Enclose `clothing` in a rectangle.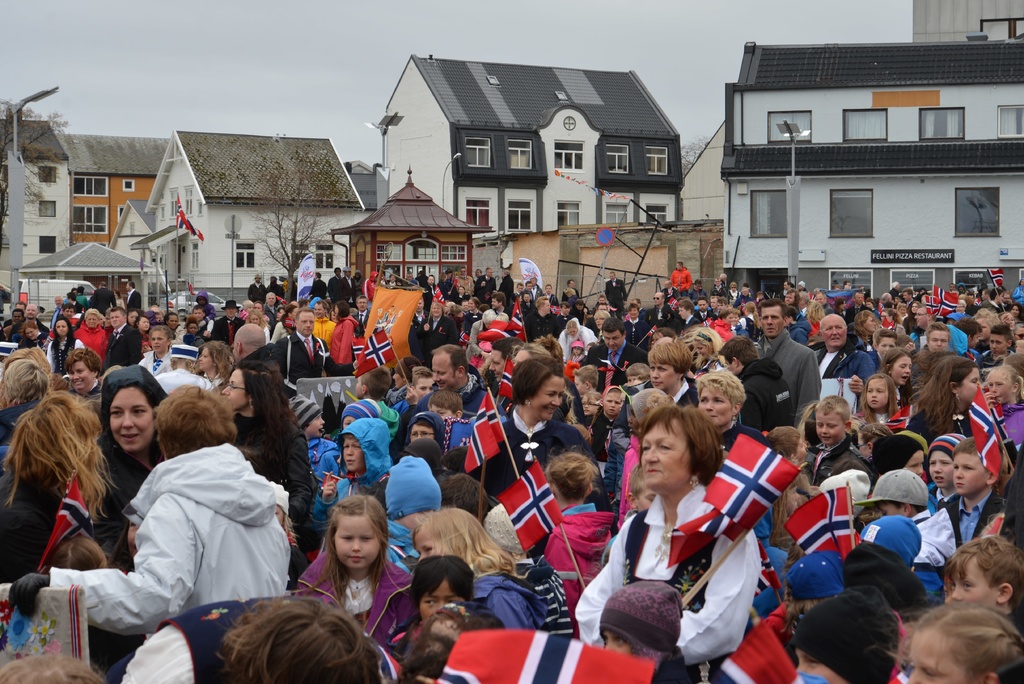
x1=120 y1=285 x2=149 y2=313.
